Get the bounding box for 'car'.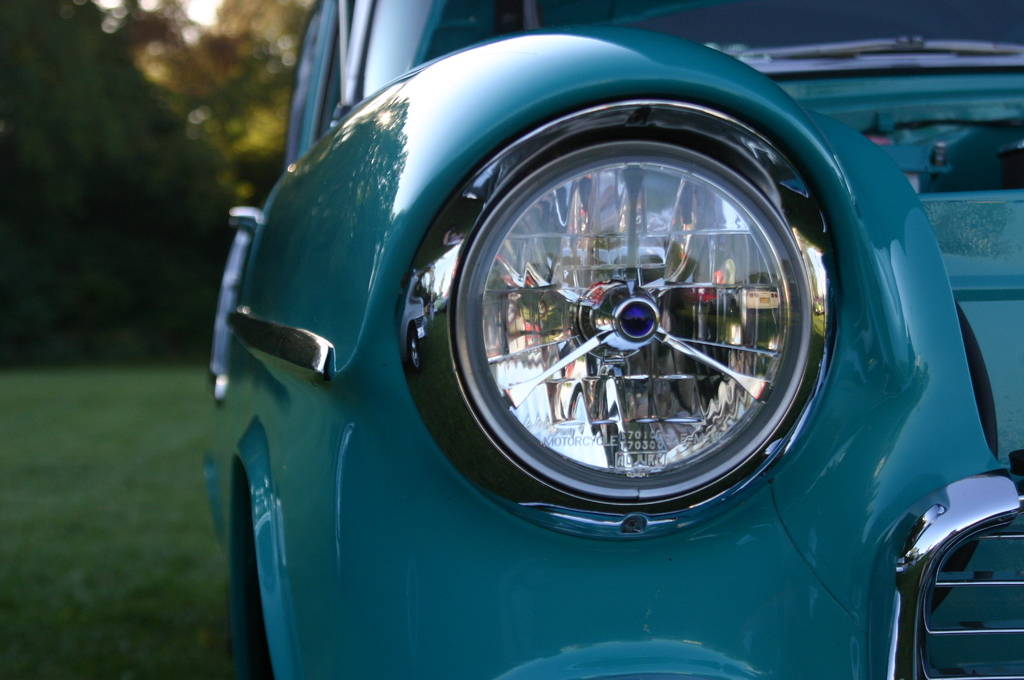
left=180, top=56, right=996, bottom=652.
